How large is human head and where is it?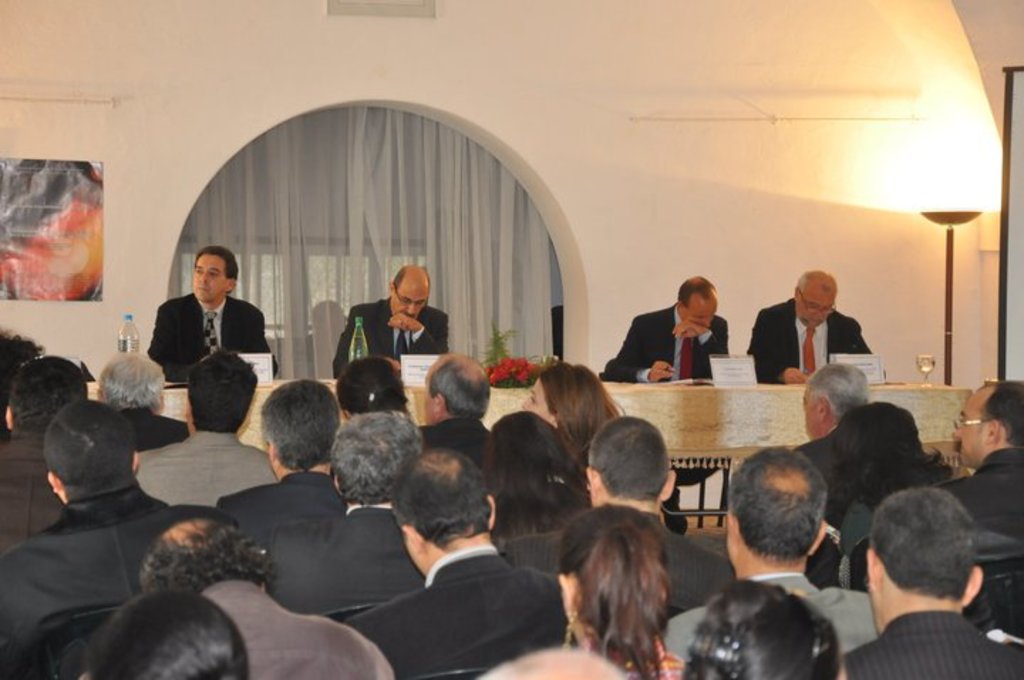
Bounding box: (x1=186, y1=245, x2=238, y2=304).
